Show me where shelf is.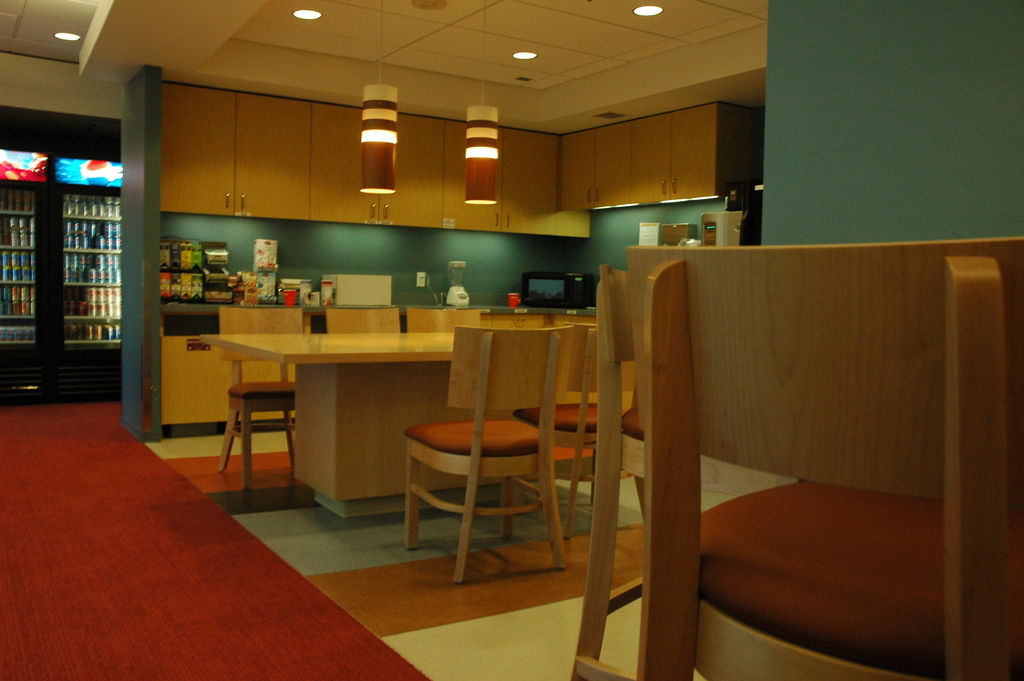
shelf is at bbox=[159, 69, 770, 239].
